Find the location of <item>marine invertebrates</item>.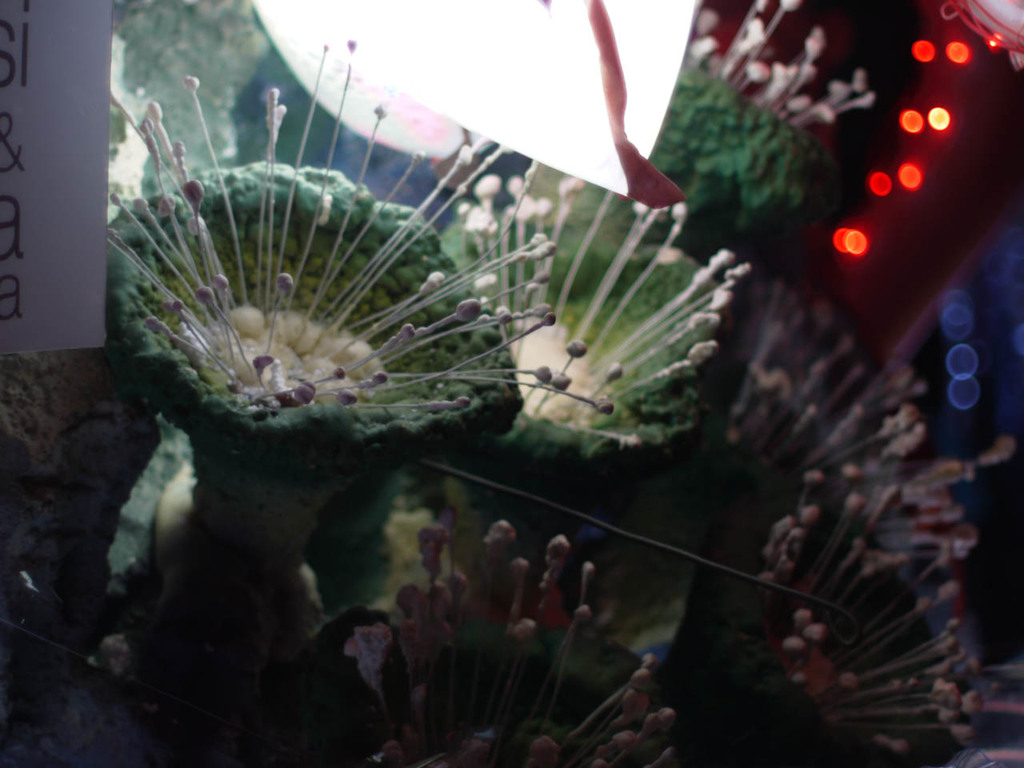
Location: Rect(64, 24, 632, 698).
